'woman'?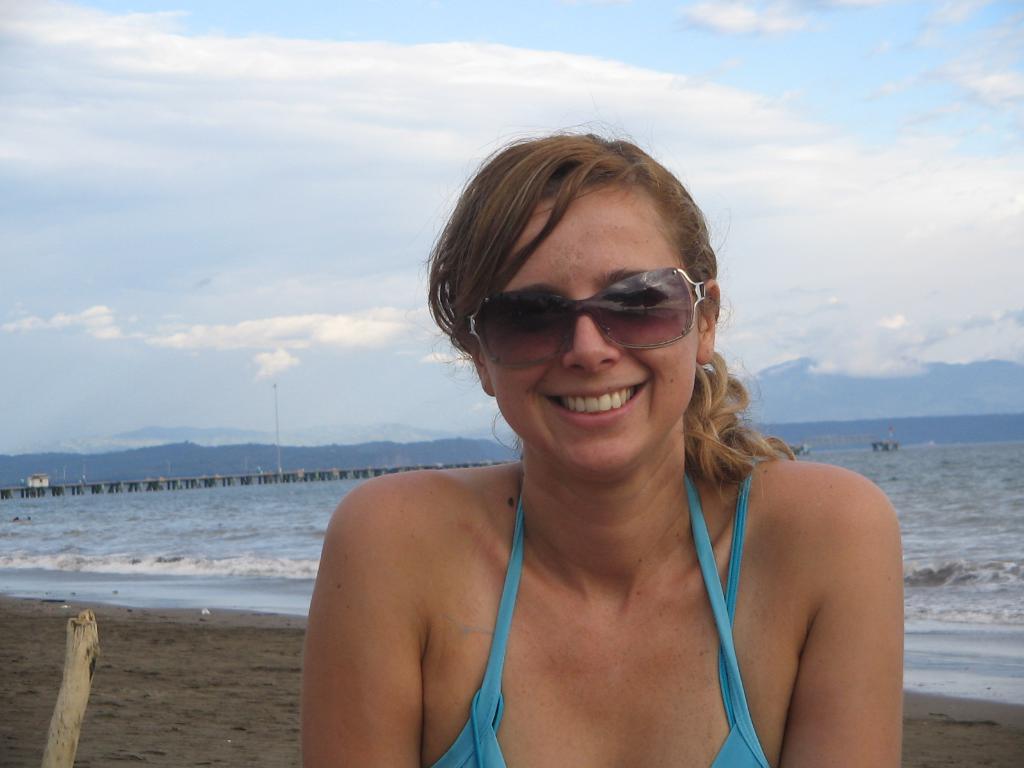
bbox=(303, 136, 899, 767)
